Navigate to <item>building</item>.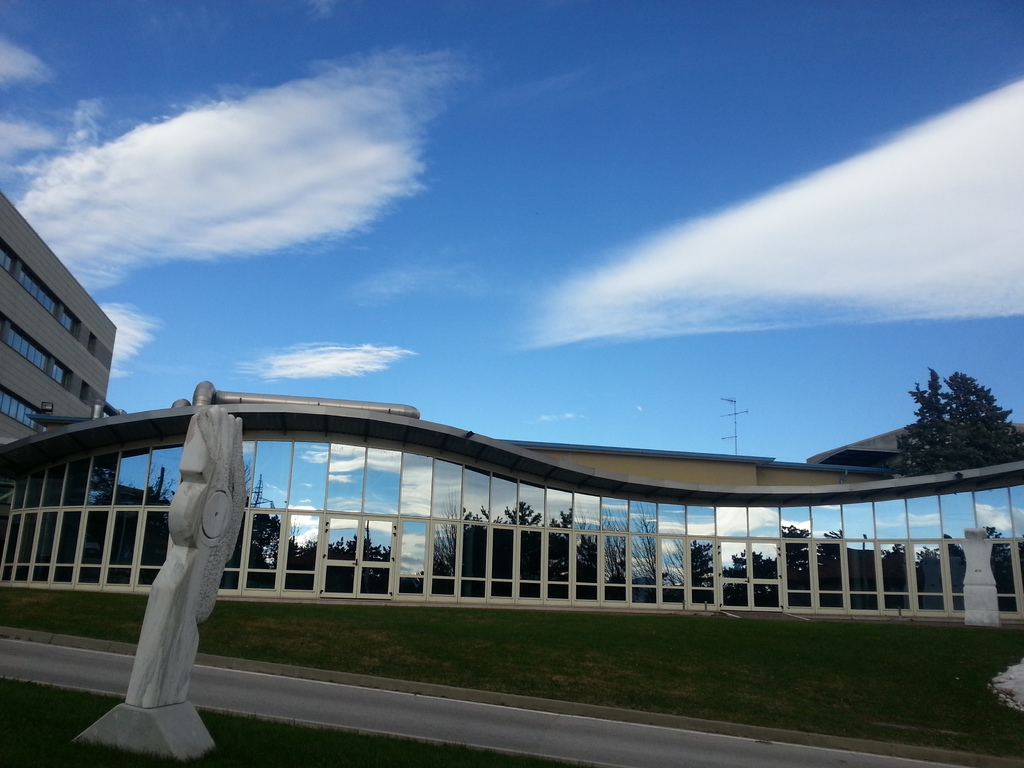
Navigation target: [left=0, top=189, right=1023, bottom=627].
